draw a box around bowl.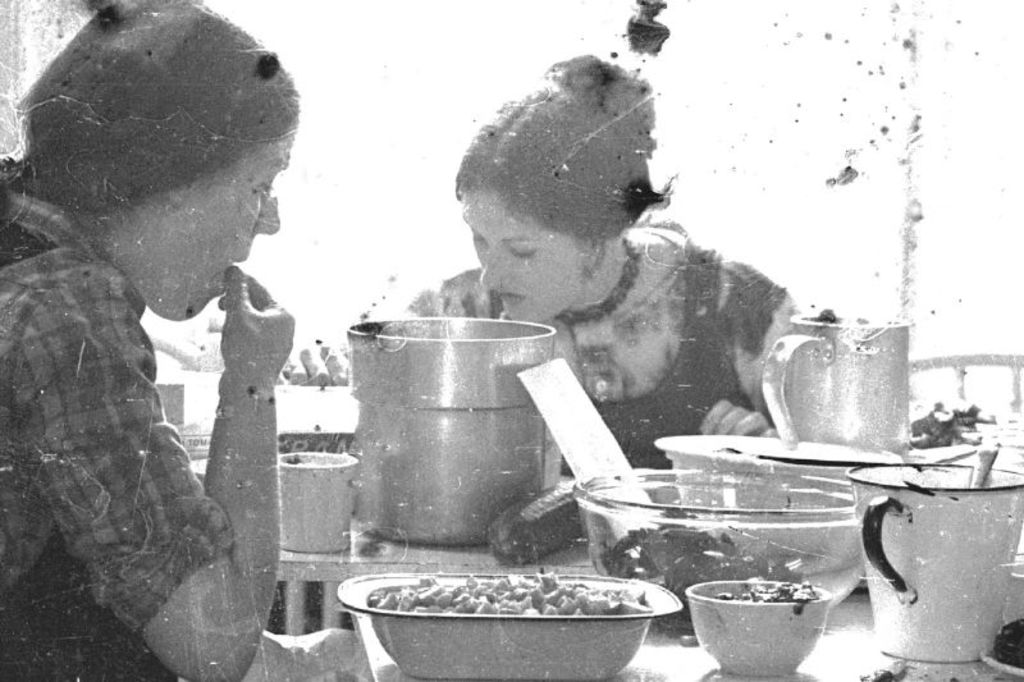
crop(682, 578, 836, 681).
